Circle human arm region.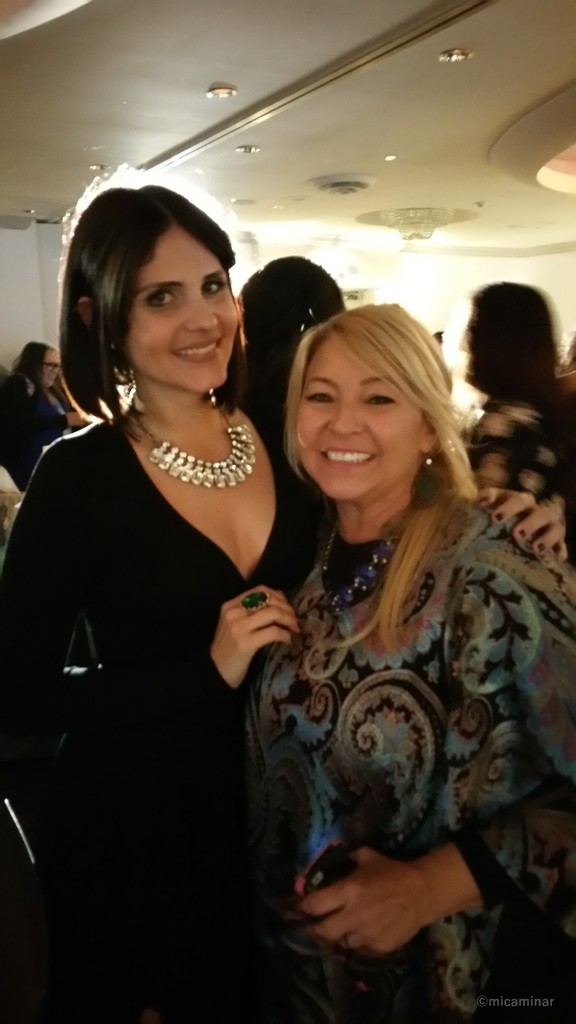
Region: BBox(465, 385, 556, 494).
